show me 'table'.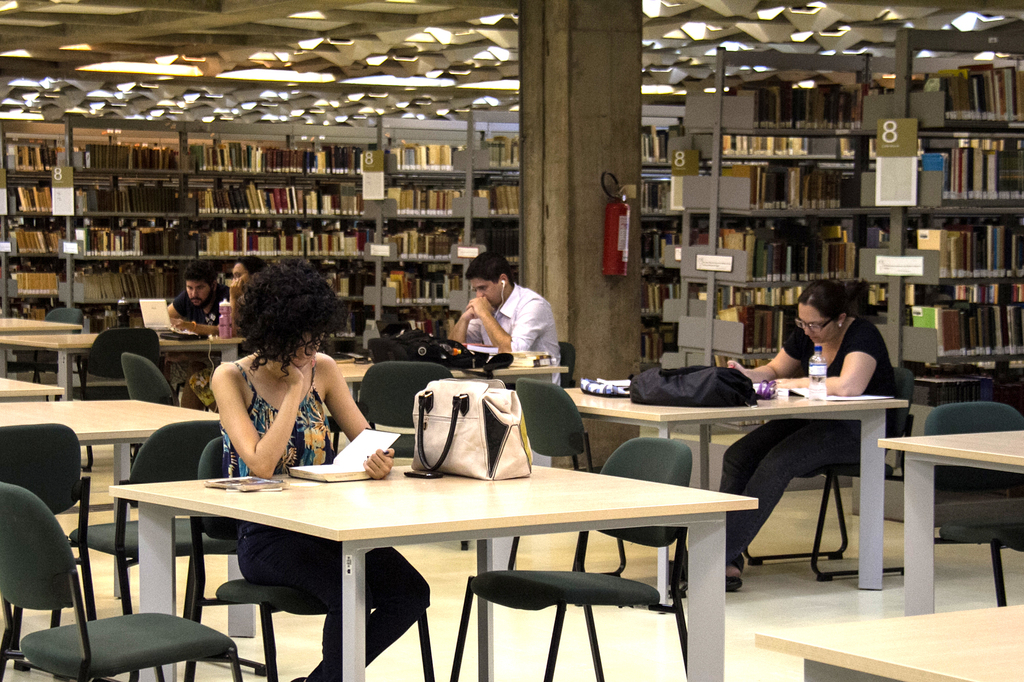
'table' is here: 109:445:732:664.
